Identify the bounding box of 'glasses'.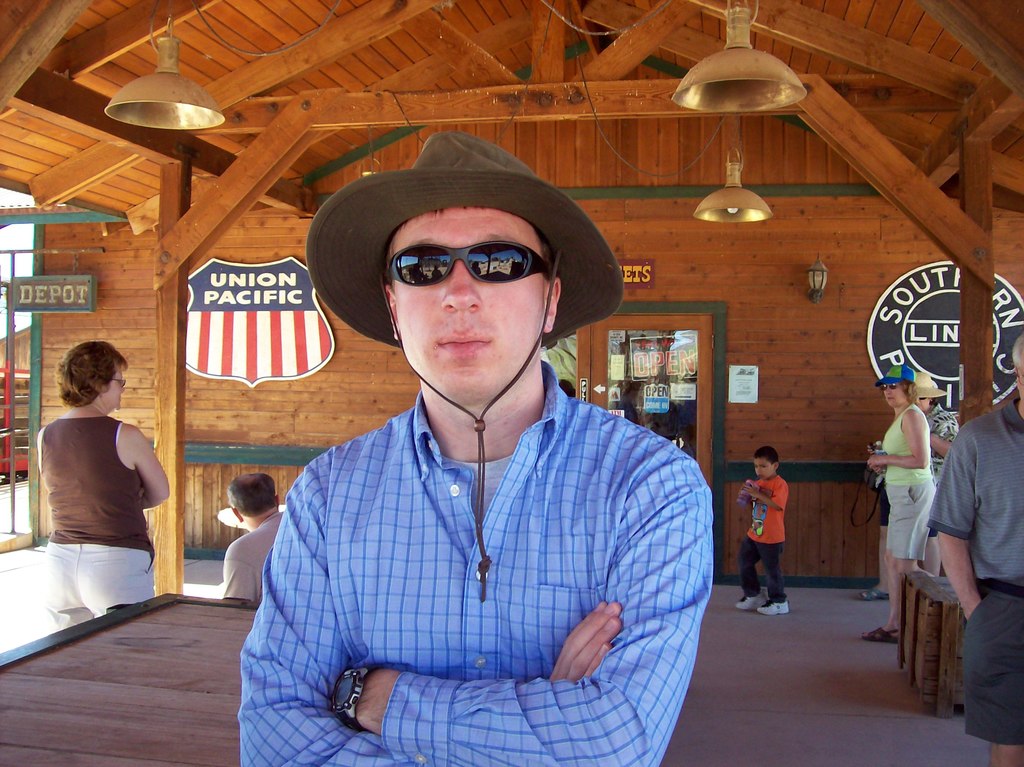
[372,238,557,295].
